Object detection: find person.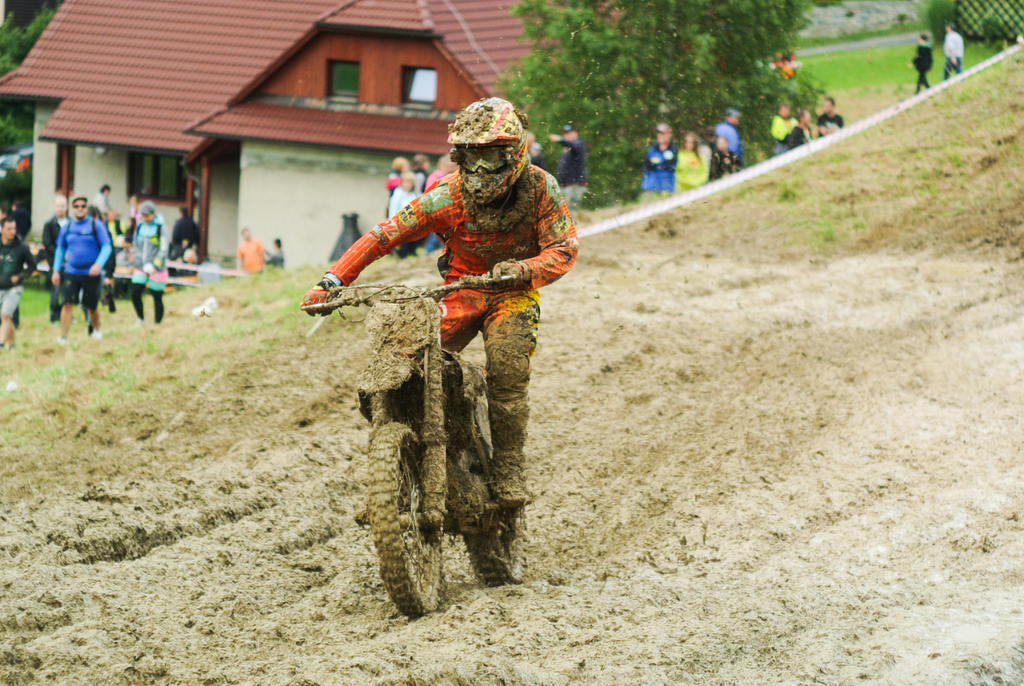
708/134/741/179.
